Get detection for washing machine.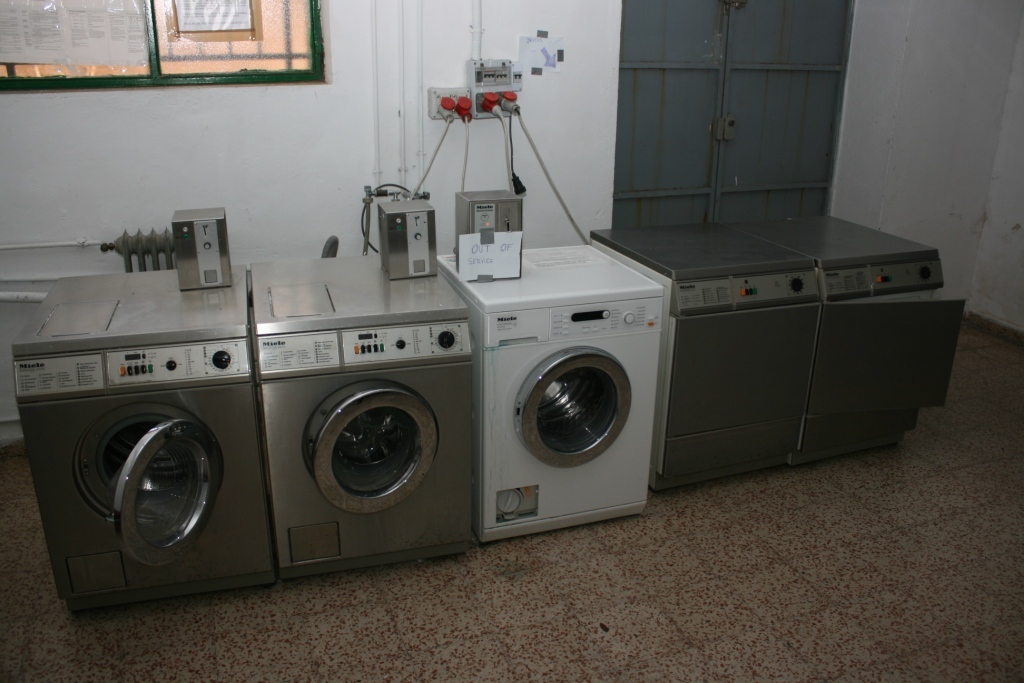
Detection: {"left": 7, "top": 267, "right": 283, "bottom": 629}.
